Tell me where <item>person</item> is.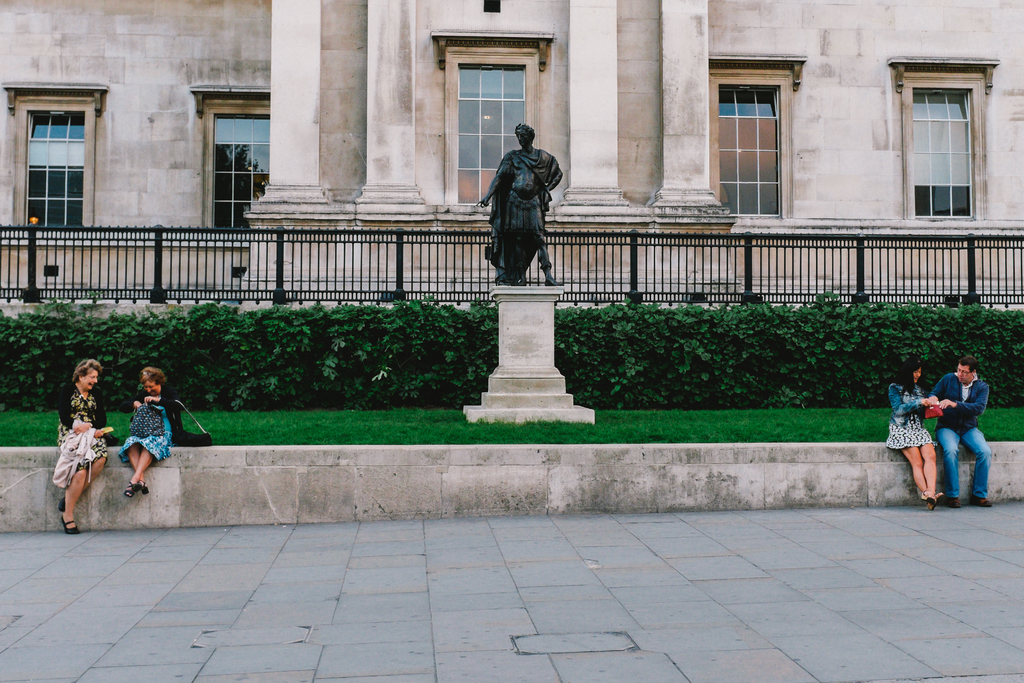
<item>person</item> is at [120,363,182,498].
